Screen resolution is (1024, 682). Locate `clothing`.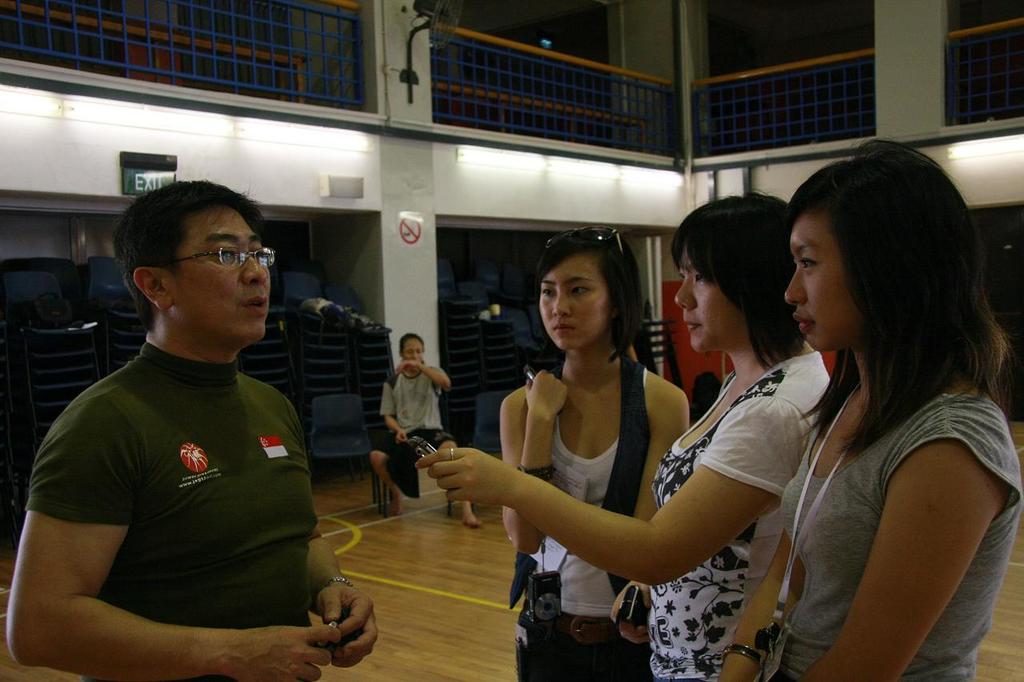
<region>754, 387, 1021, 681</region>.
